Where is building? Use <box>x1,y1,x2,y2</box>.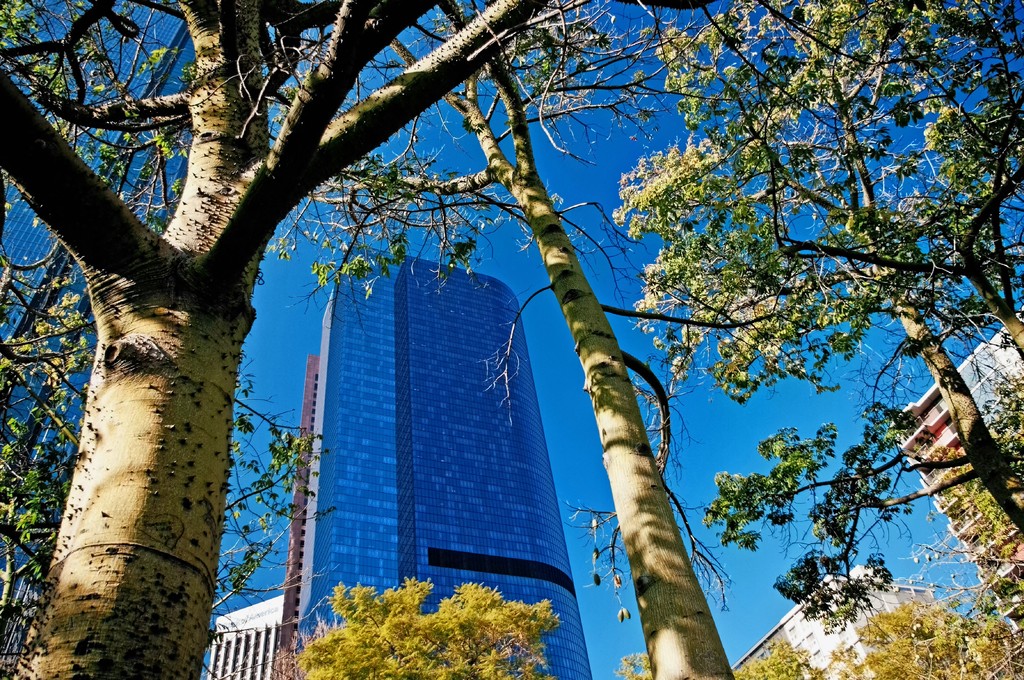
<box>885,295,1023,638</box>.
